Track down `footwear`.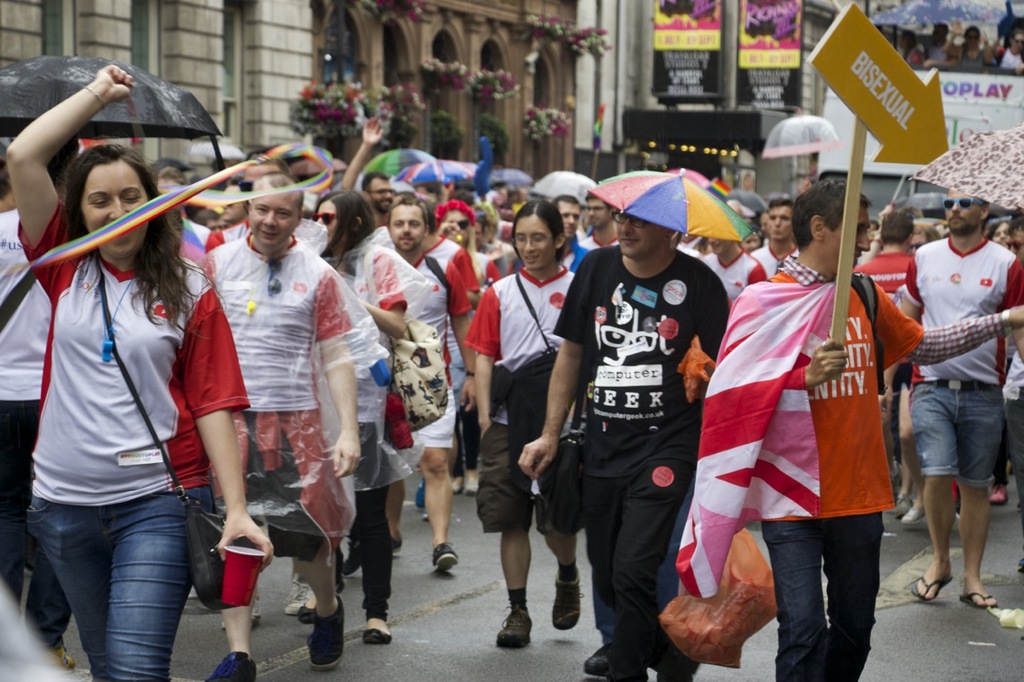
Tracked to locate(364, 628, 390, 643).
